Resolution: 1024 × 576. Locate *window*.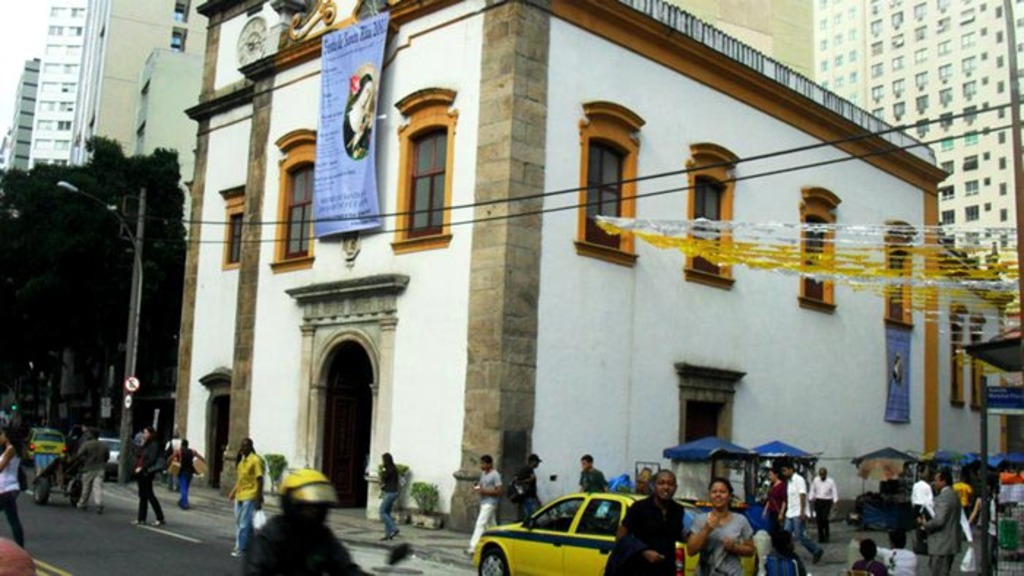
region(794, 186, 843, 316).
